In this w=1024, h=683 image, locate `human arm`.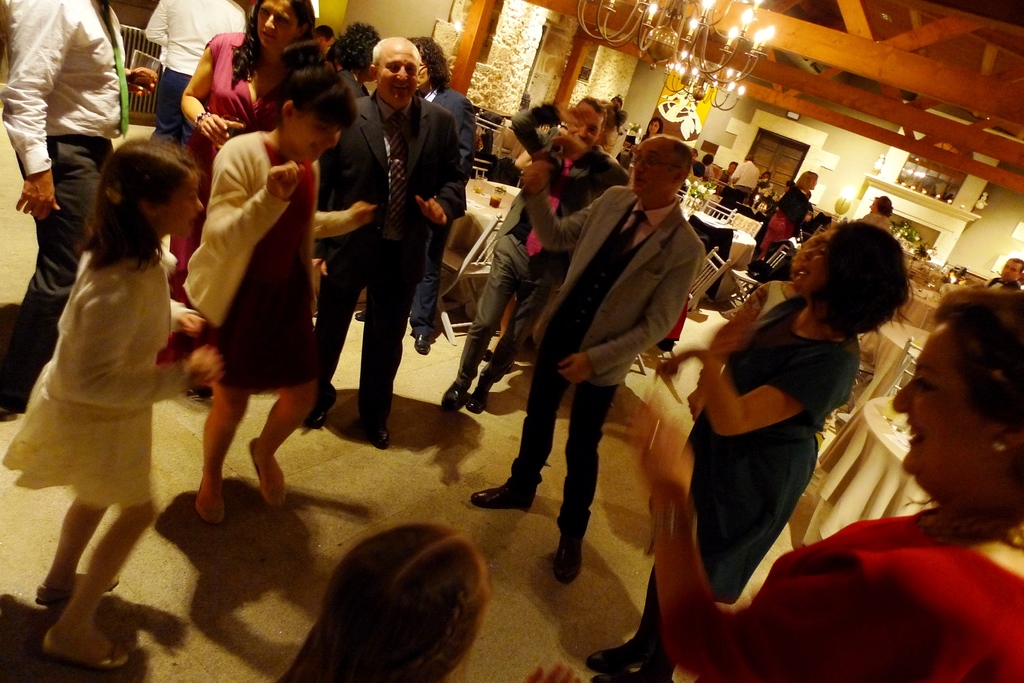
Bounding box: rect(0, 0, 84, 216).
